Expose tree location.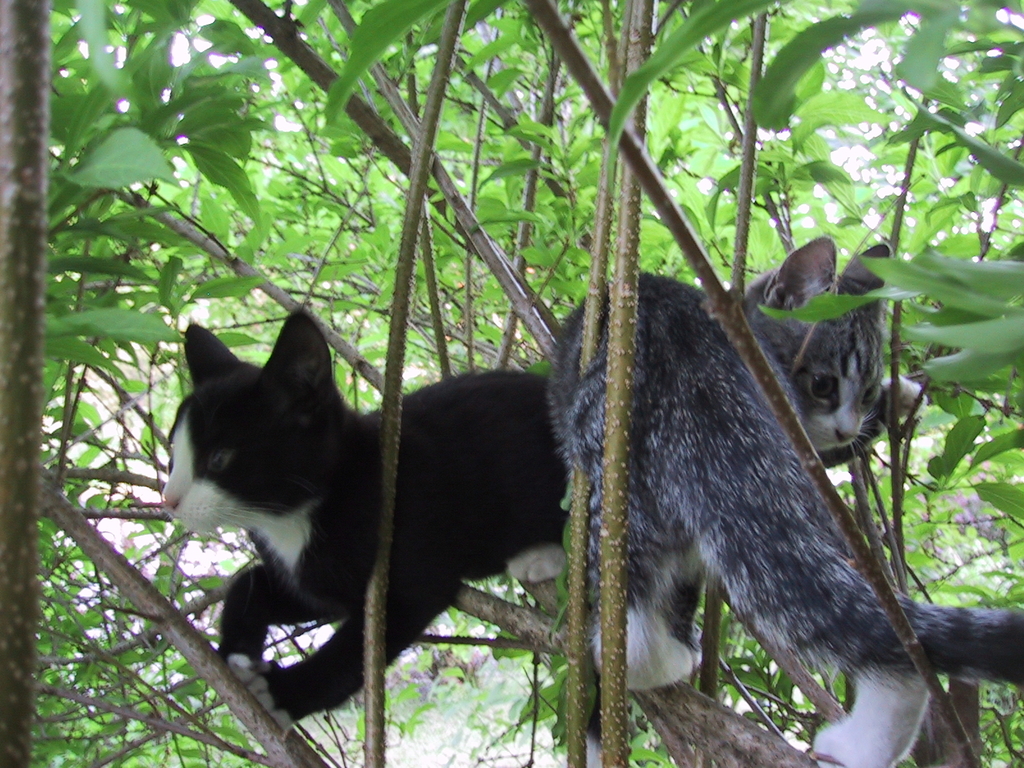
Exposed at BBox(0, 1, 1023, 767).
